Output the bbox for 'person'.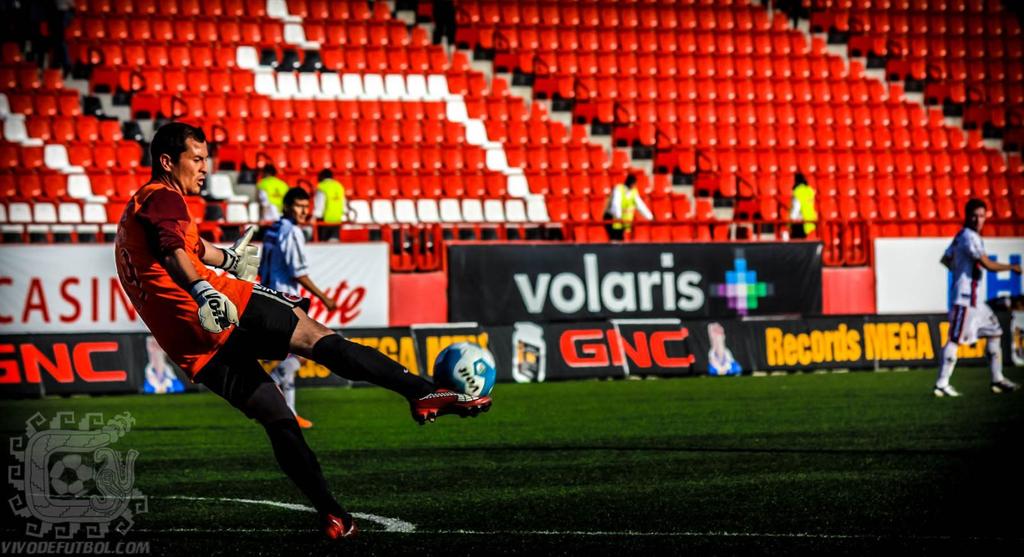
detection(262, 183, 341, 423).
